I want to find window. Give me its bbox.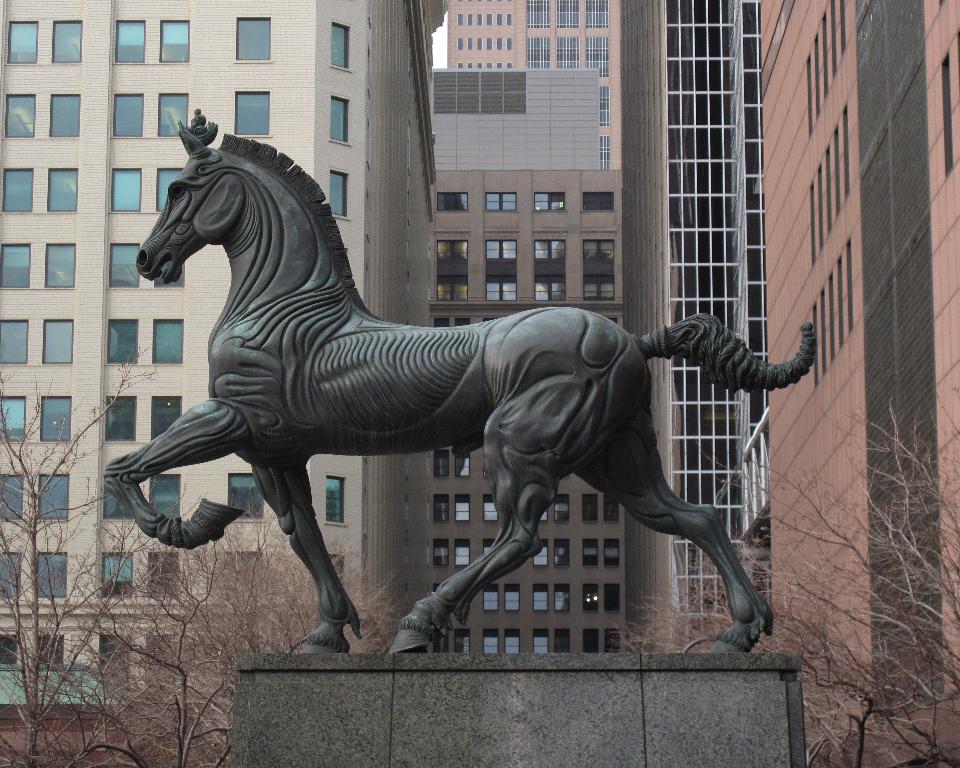
x1=581, y1=631, x2=599, y2=652.
